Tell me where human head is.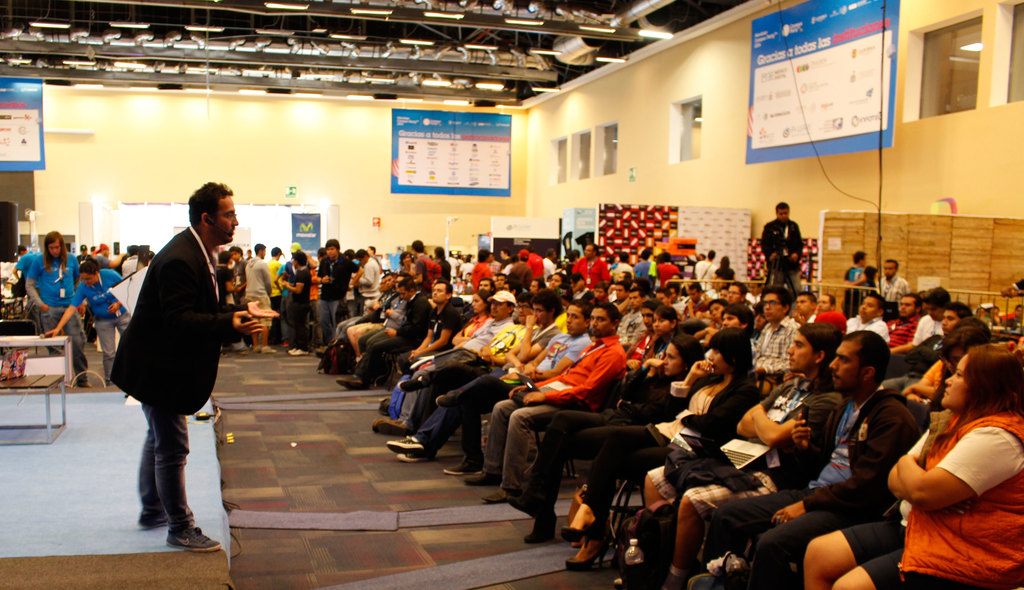
human head is at <region>829, 329, 890, 396</region>.
